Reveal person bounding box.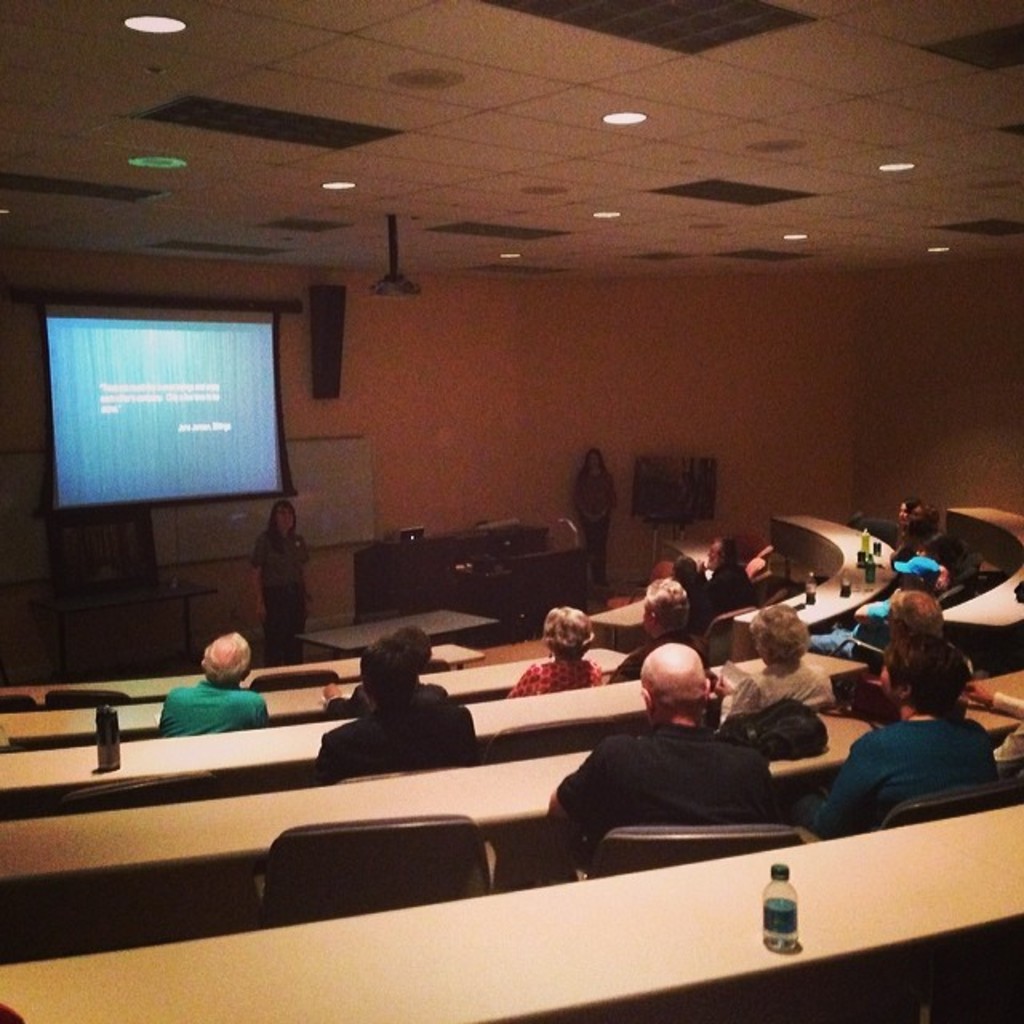
Revealed: box=[672, 552, 714, 634].
